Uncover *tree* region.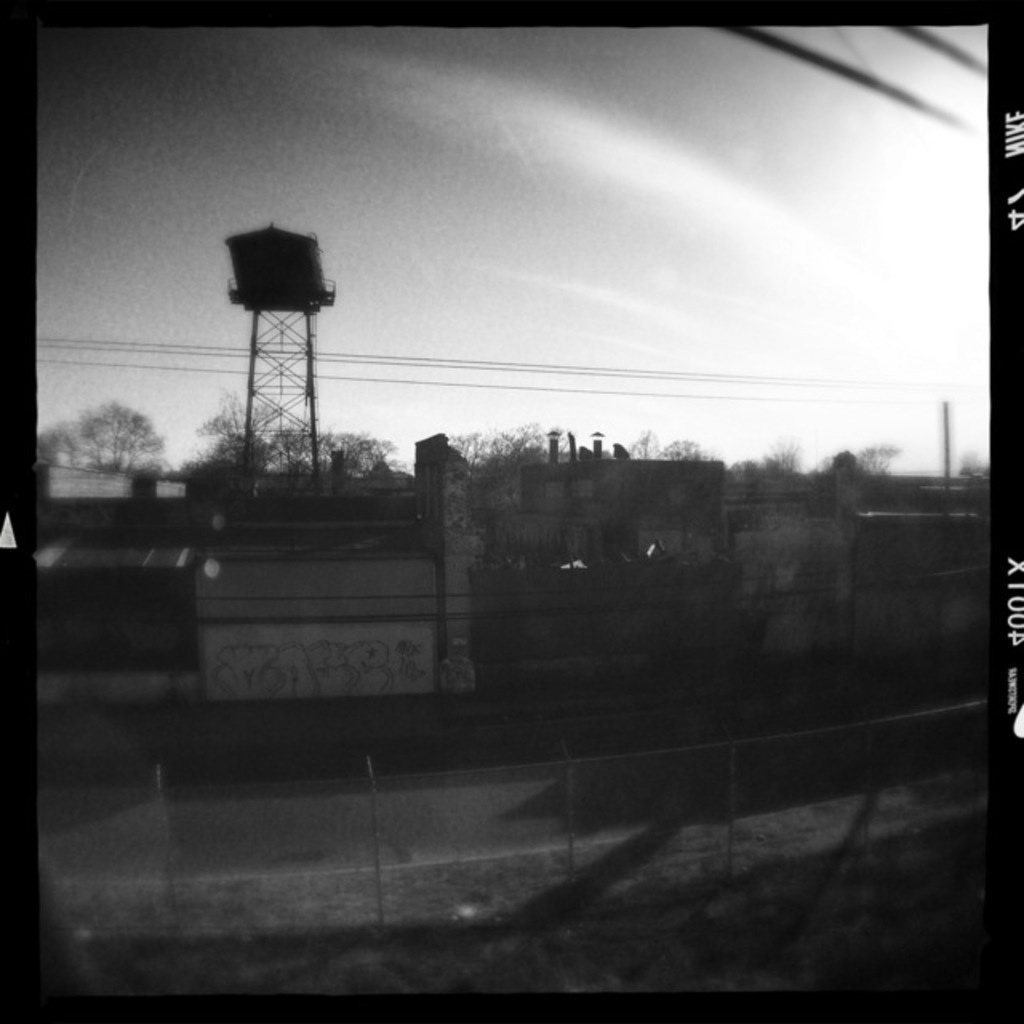
Uncovered: <box>35,392,168,475</box>.
